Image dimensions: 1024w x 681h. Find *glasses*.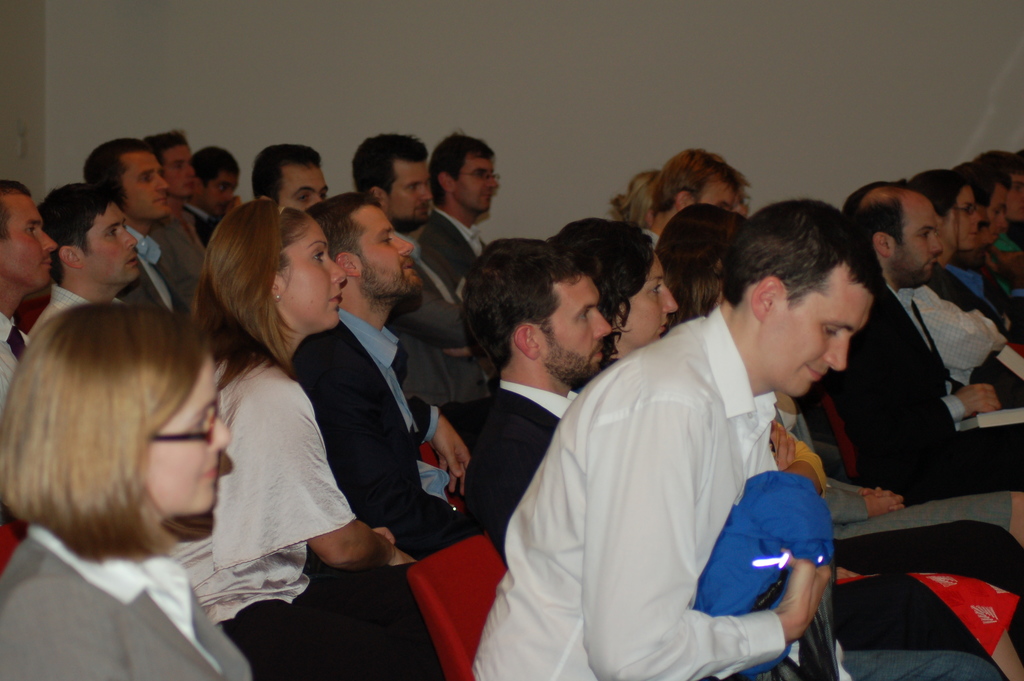
bbox=(152, 390, 226, 449).
